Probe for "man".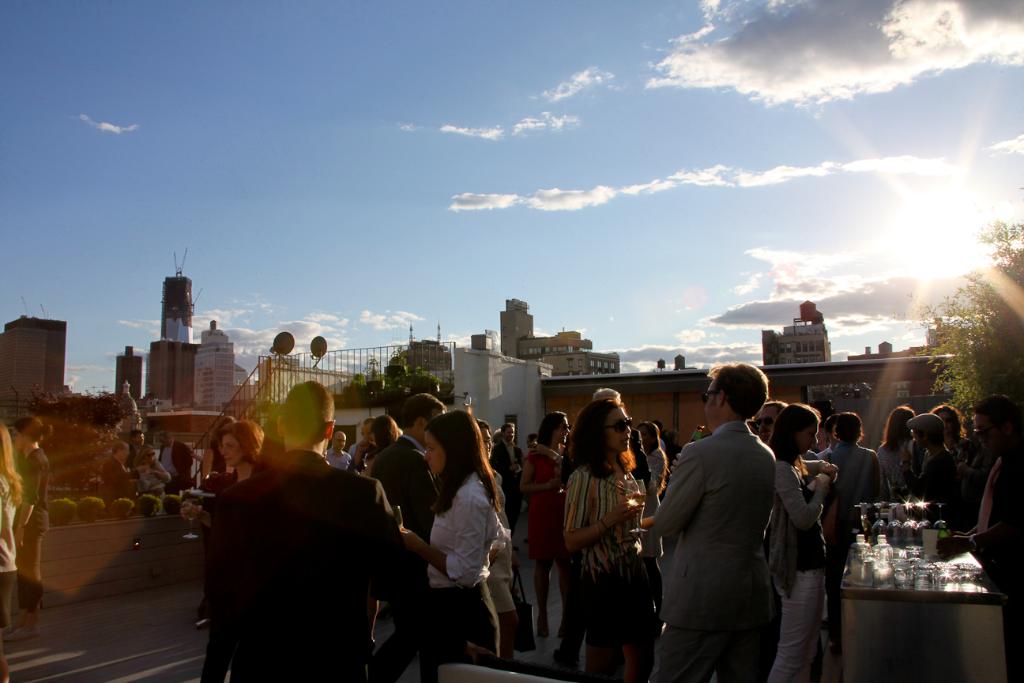
Probe result: region(655, 362, 812, 672).
